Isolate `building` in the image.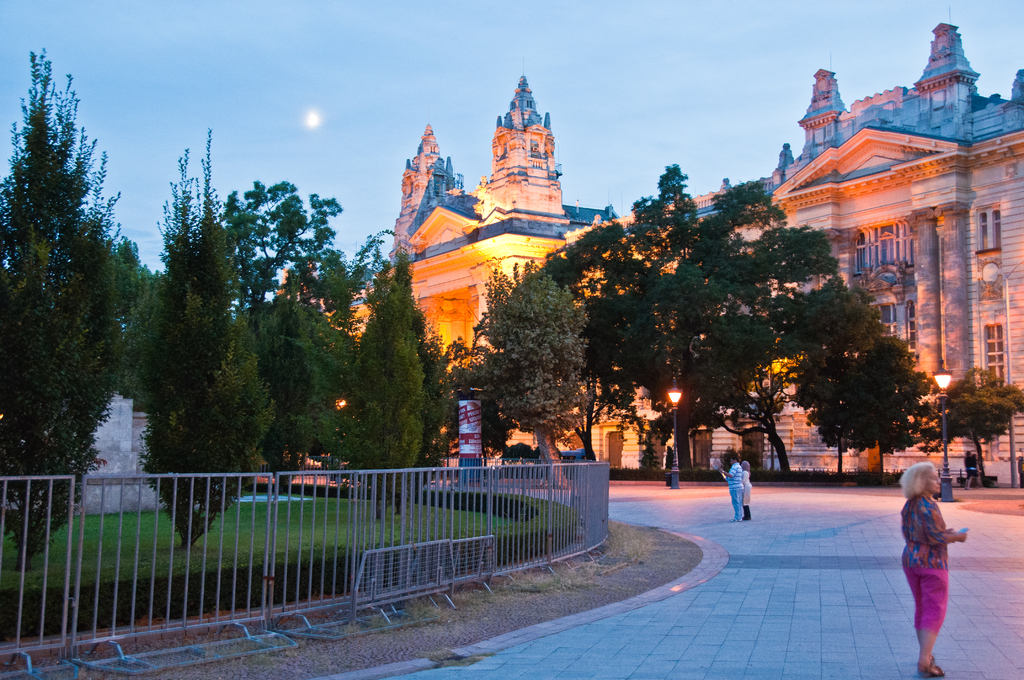
Isolated region: [664, 21, 1023, 486].
